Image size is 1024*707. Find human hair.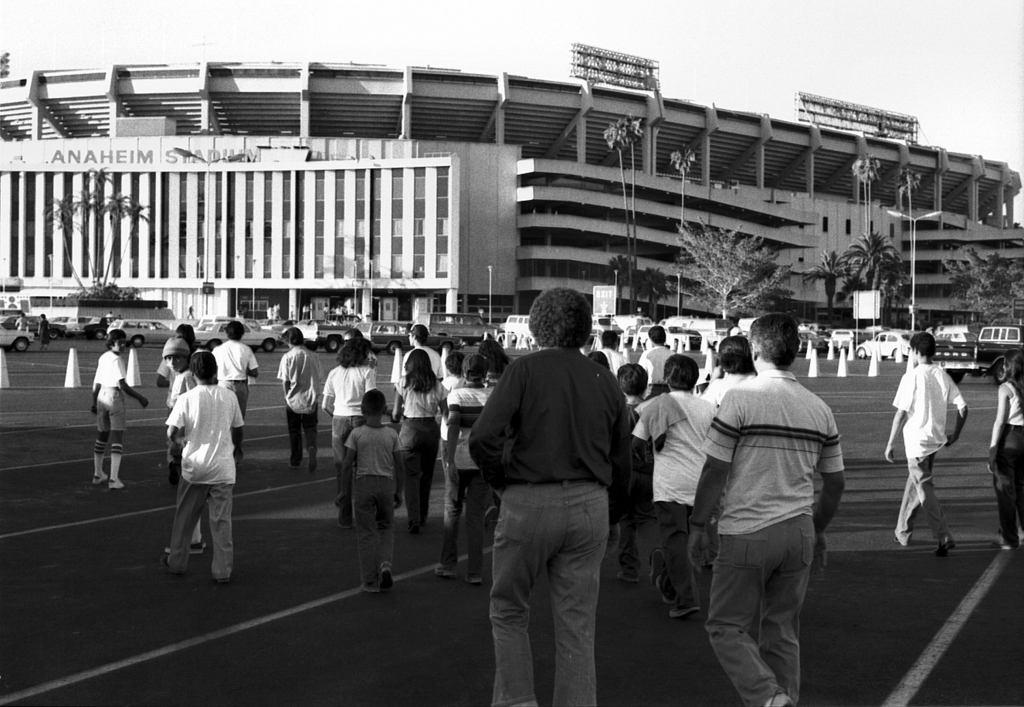
{"x1": 460, "y1": 354, "x2": 490, "y2": 387}.
